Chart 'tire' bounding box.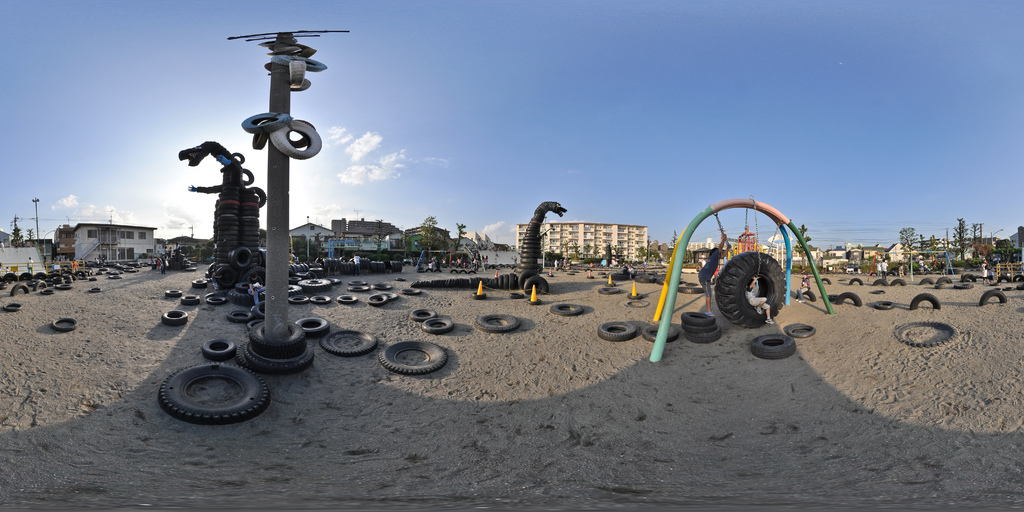
Charted: BBox(976, 289, 1008, 308).
